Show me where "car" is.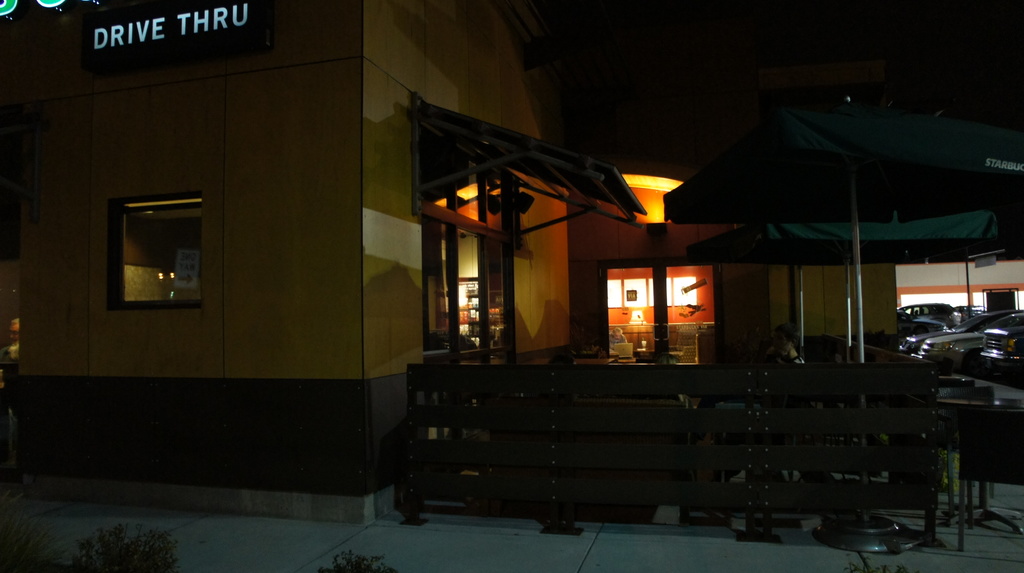
"car" is at [922,330,981,367].
